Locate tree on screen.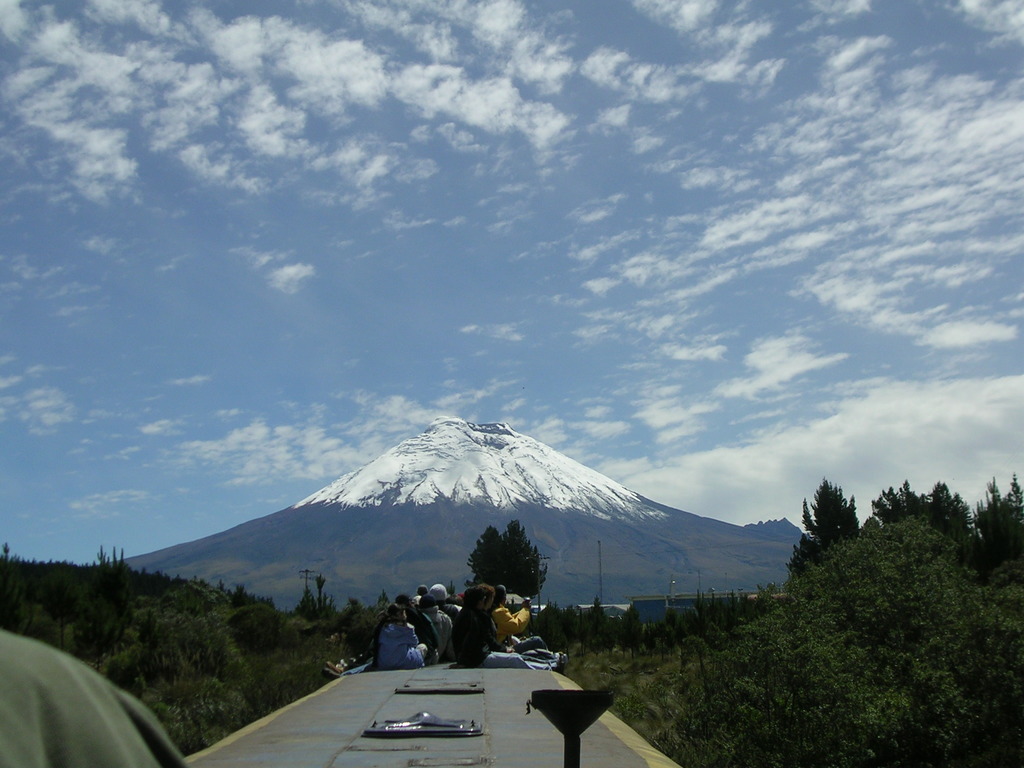
On screen at pyautogui.locateOnScreen(662, 534, 838, 758).
